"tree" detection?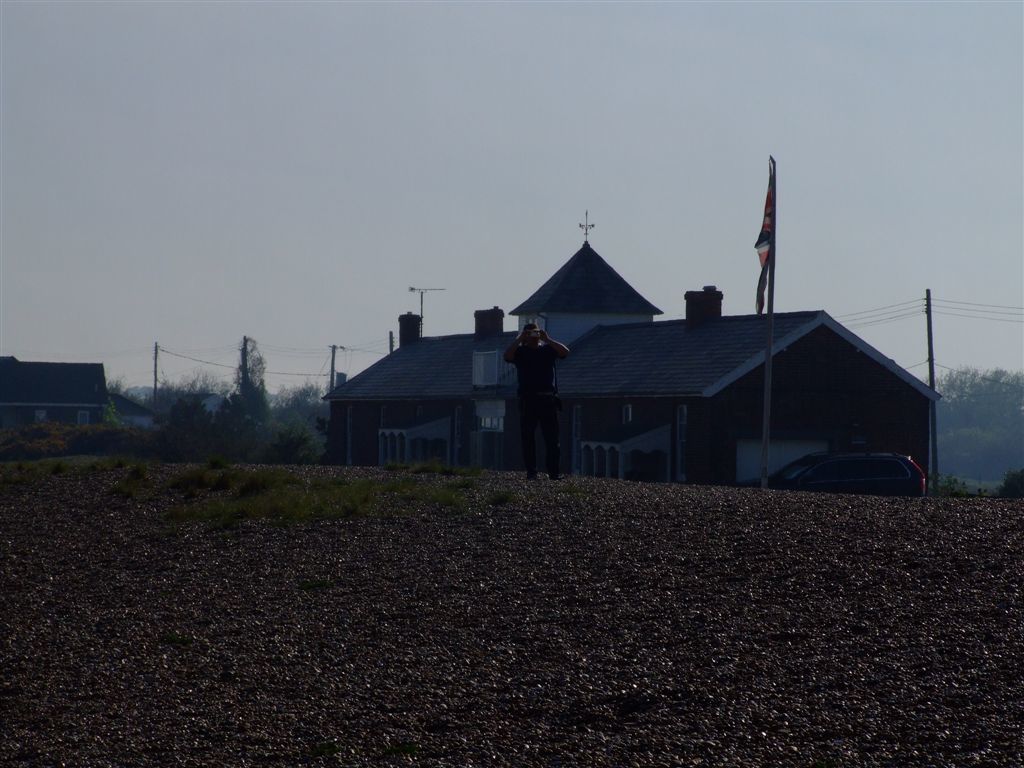
263/407/325/462
